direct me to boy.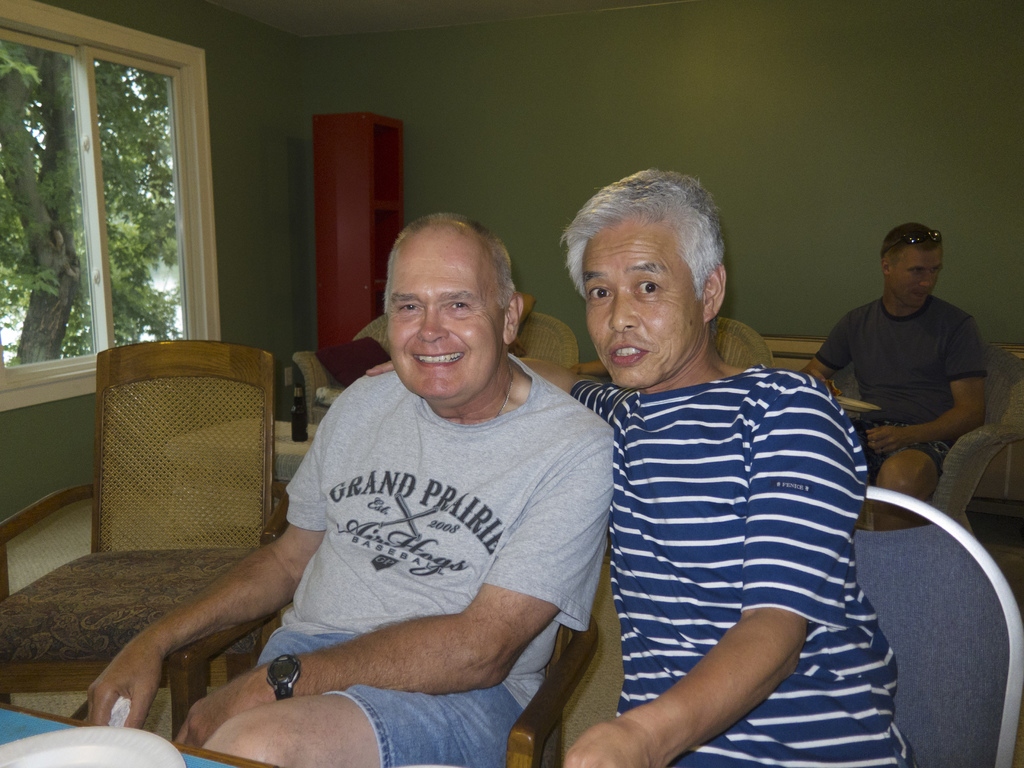
Direction: (x1=810, y1=219, x2=1002, y2=536).
